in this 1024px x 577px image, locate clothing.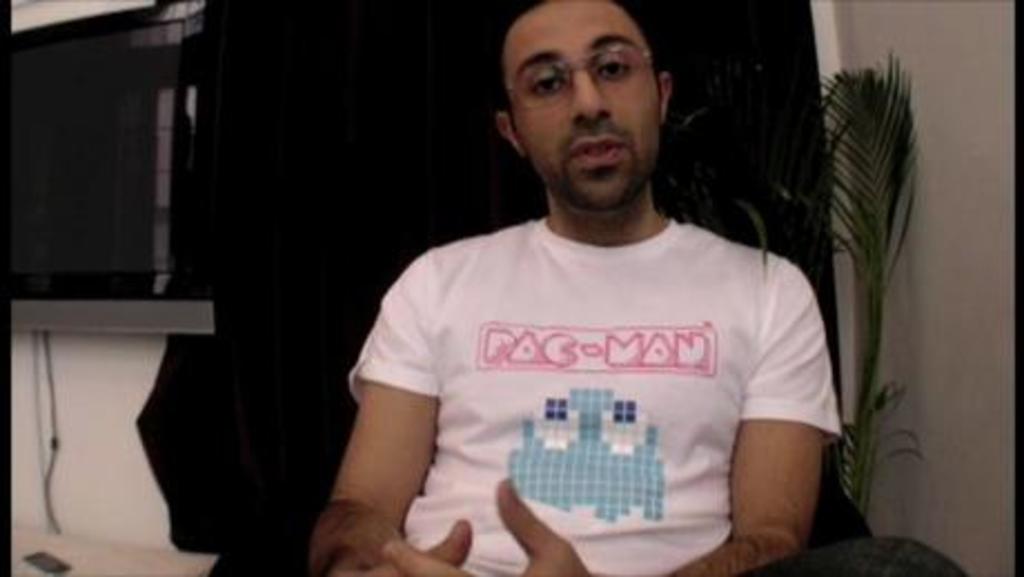
Bounding box: region(363, 192, 848, 541).
